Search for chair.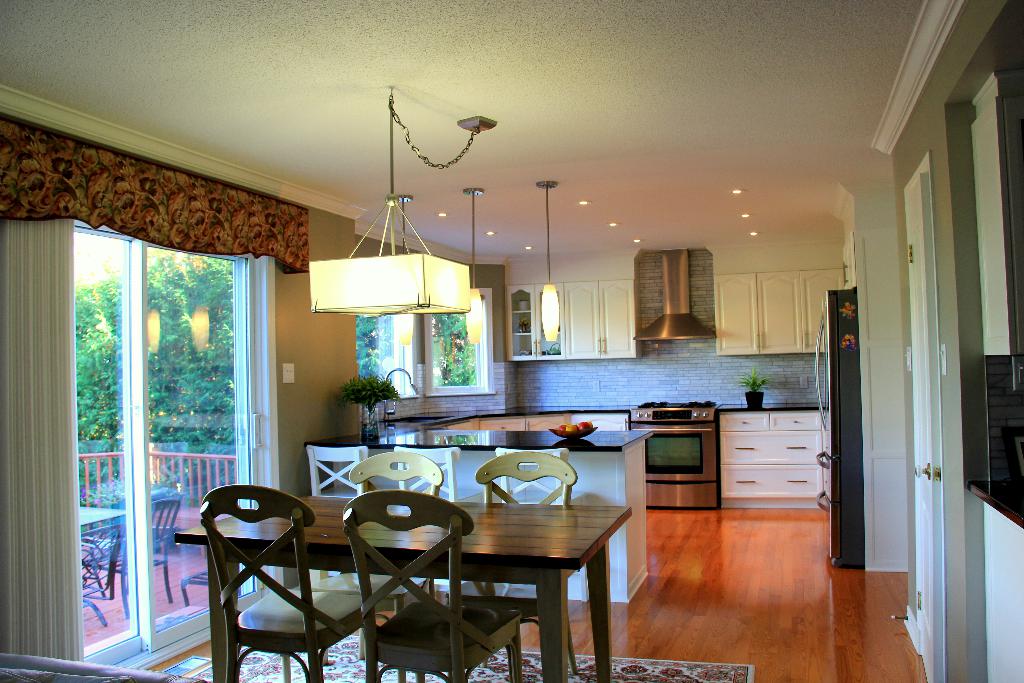
Found at 446 447 579 682.
